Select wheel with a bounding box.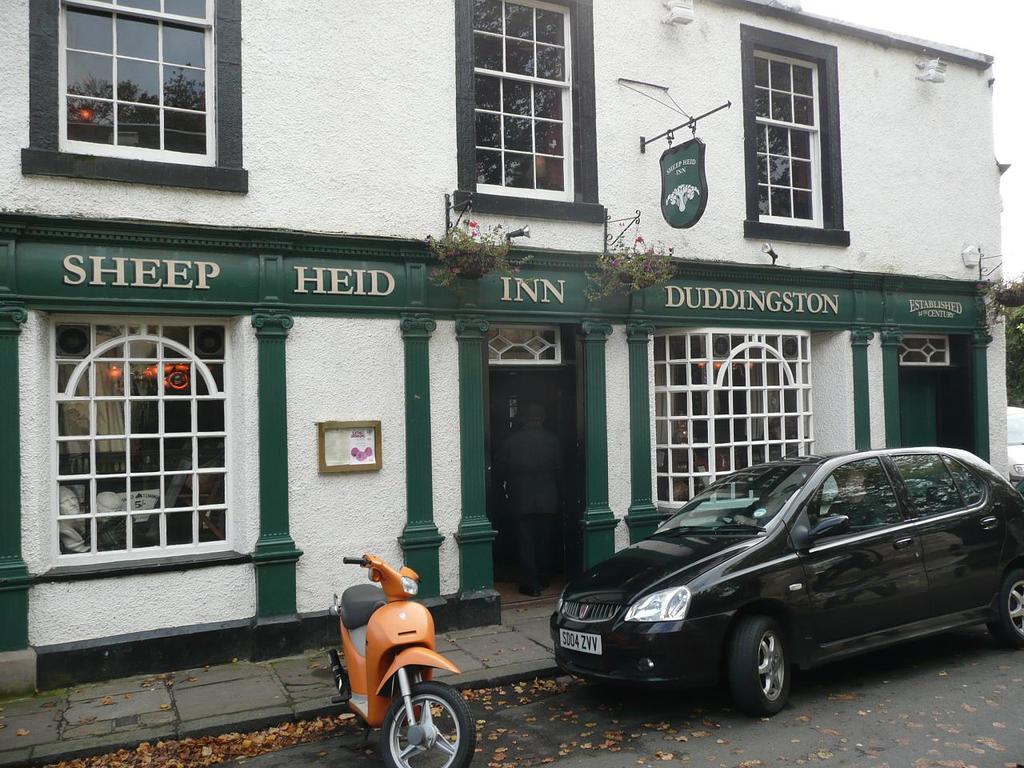
box(382, 679, 474, 767).
